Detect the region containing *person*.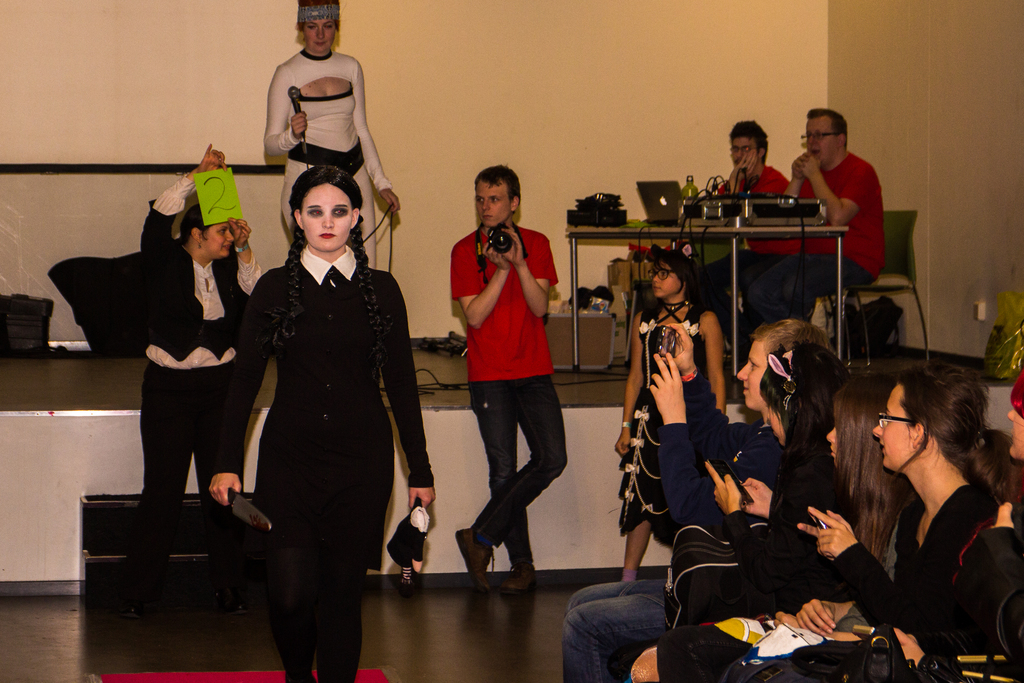
(613,252,732,586).
